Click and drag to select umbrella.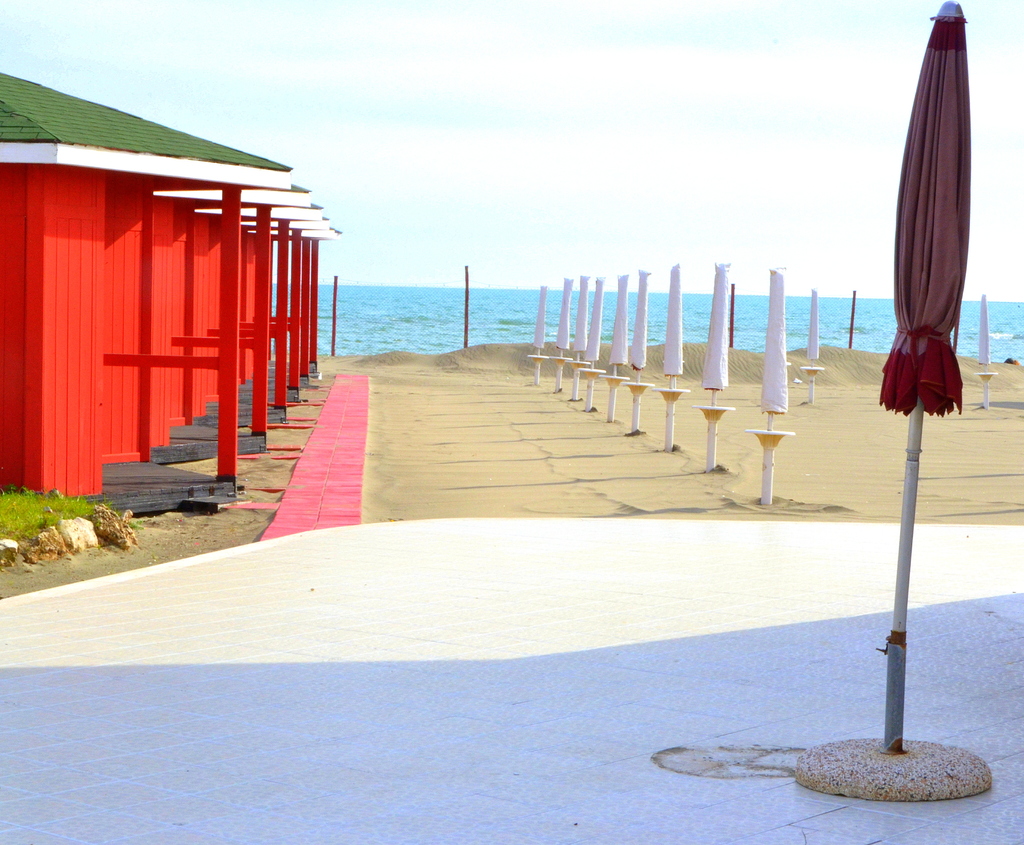
Selection: 878 0 970 754.
